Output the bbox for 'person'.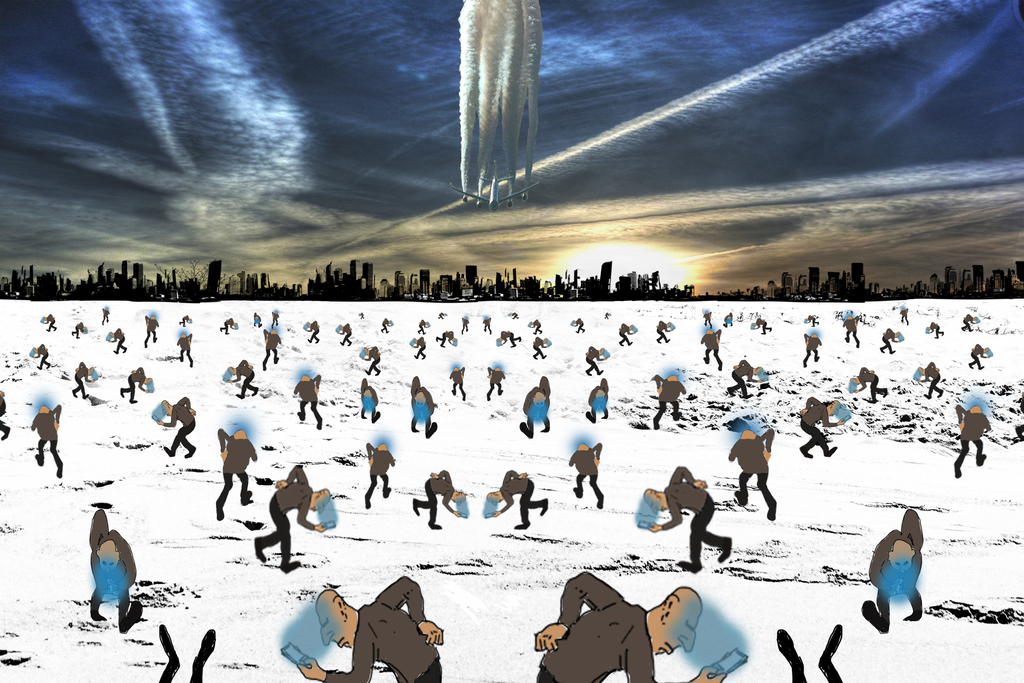
572, 445, 603, 513.
